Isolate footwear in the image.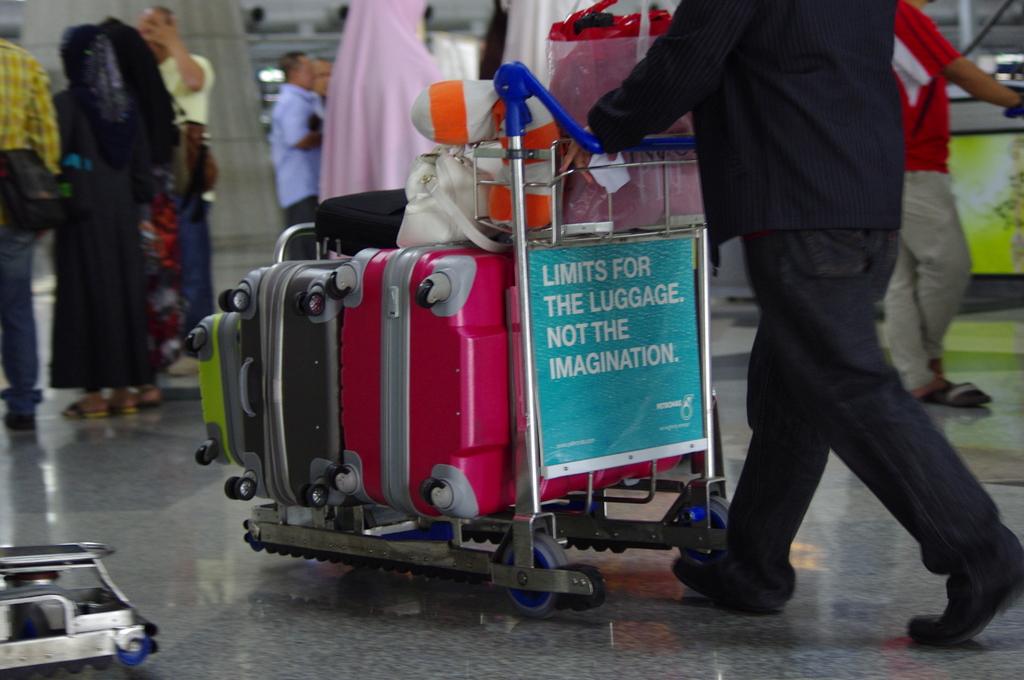
Isolated region: [x1=668, y1=553, x2=789, y2=614].
